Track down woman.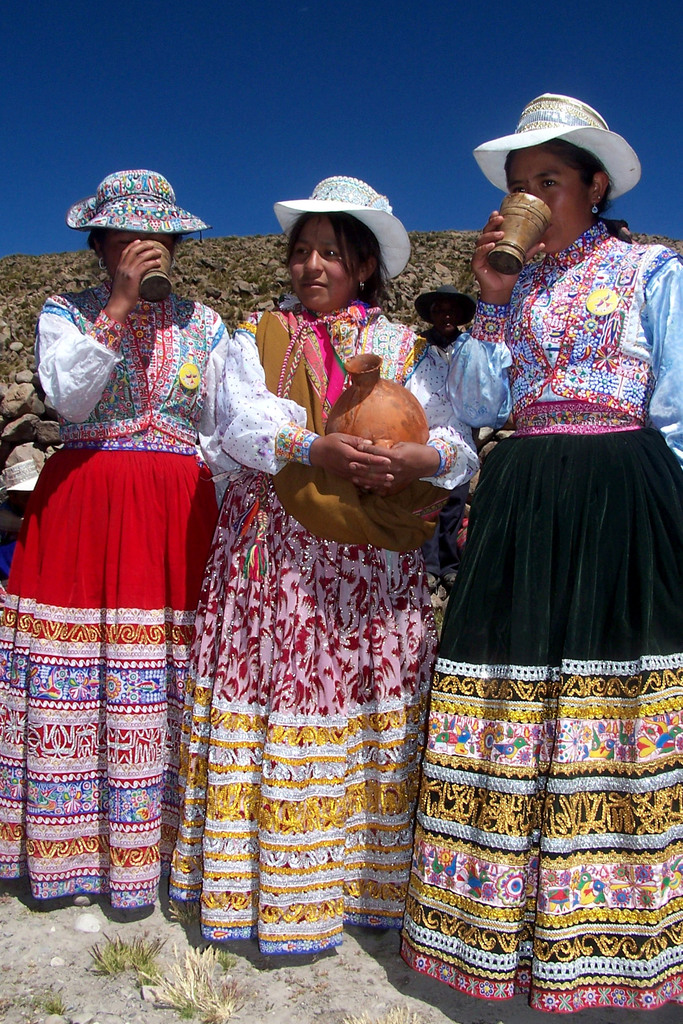
Tracked to left=0, top=168, right=231, bottom=910.
